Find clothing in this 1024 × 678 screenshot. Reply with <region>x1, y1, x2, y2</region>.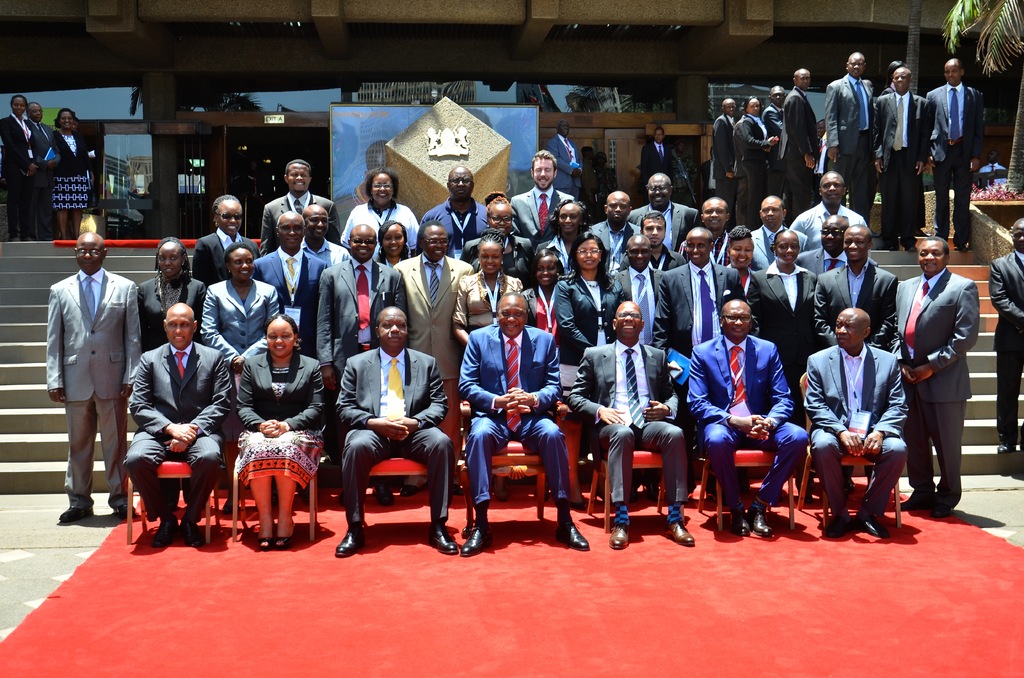
<region>563, 344, 693, 509</region>.
